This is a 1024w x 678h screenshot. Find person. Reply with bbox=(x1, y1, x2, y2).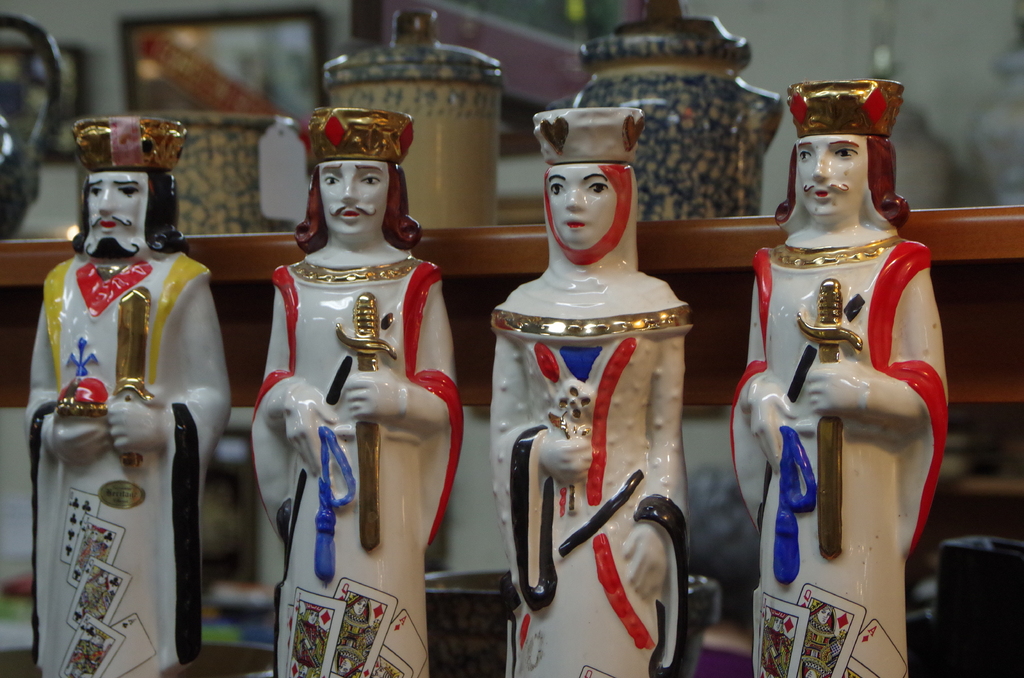
bbox=(729, 76, 950, 677).
